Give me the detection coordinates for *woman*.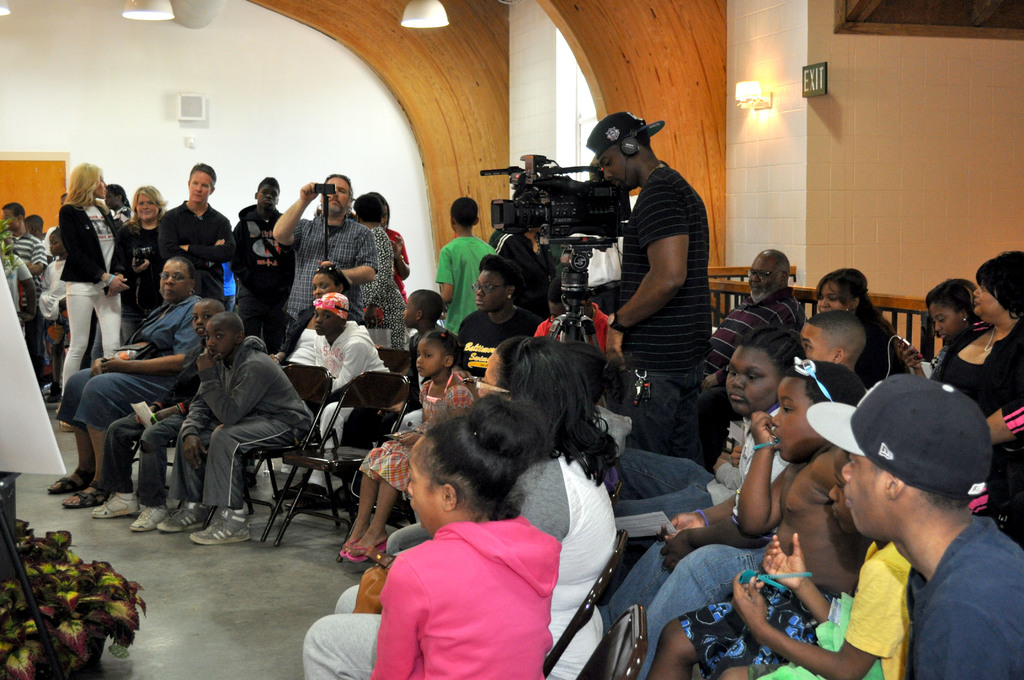
<box>932,249,1023,545</box>.
